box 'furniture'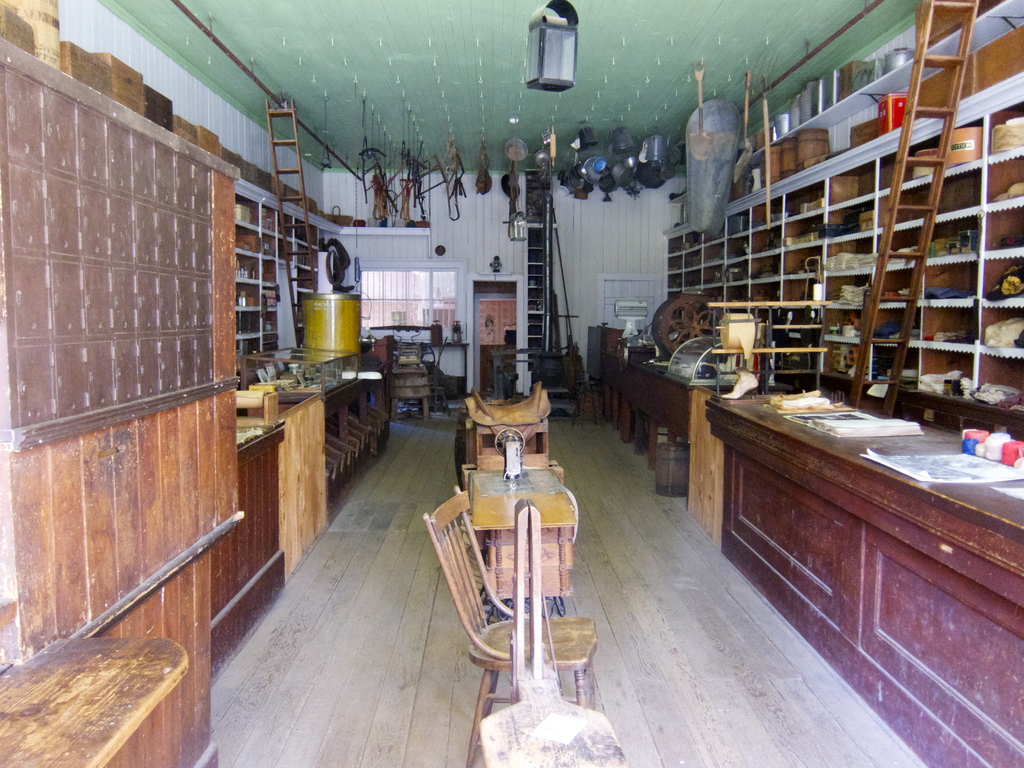
Rect(0, 38, 394, 767)
